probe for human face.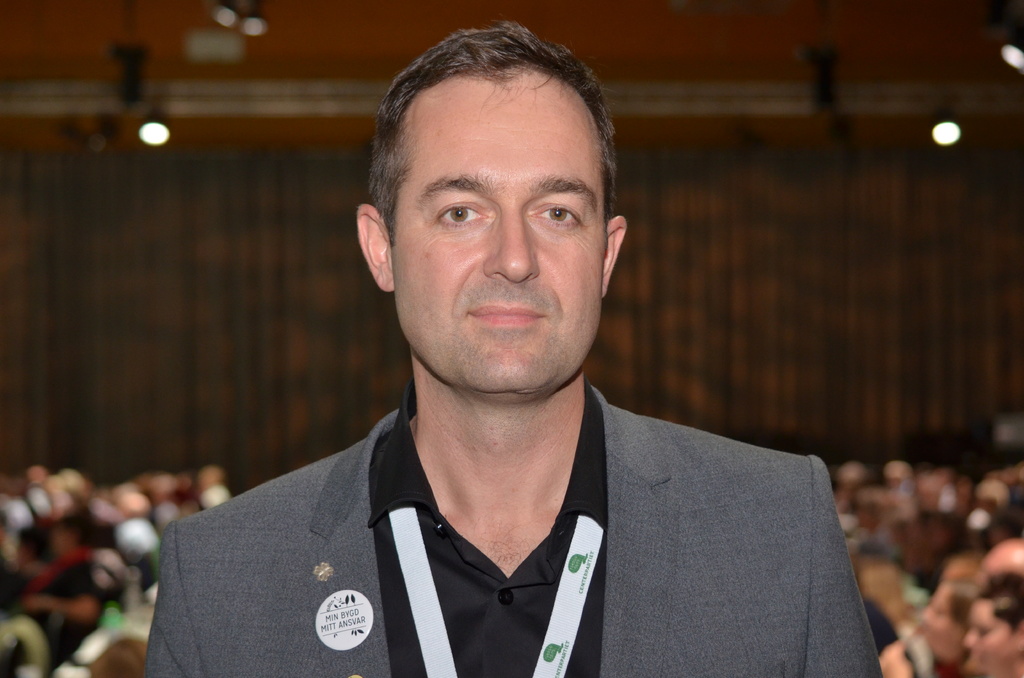
Probe result: (left=388, top=79, right=605, bottom=394).
